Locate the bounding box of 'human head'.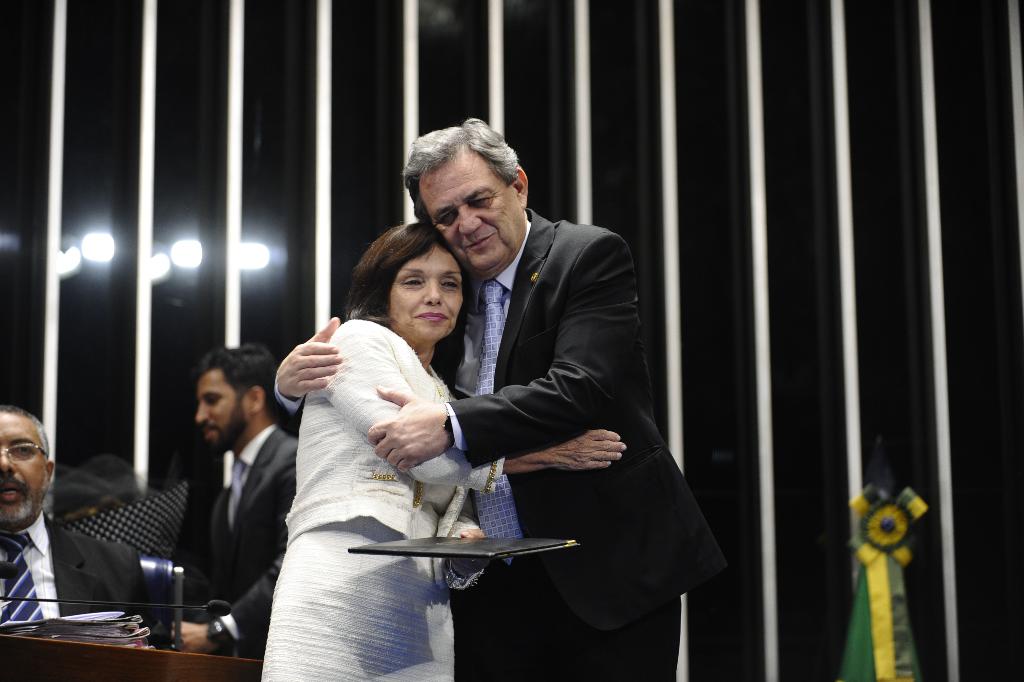
Bounding box: detection(352, 220, 462, 339).
